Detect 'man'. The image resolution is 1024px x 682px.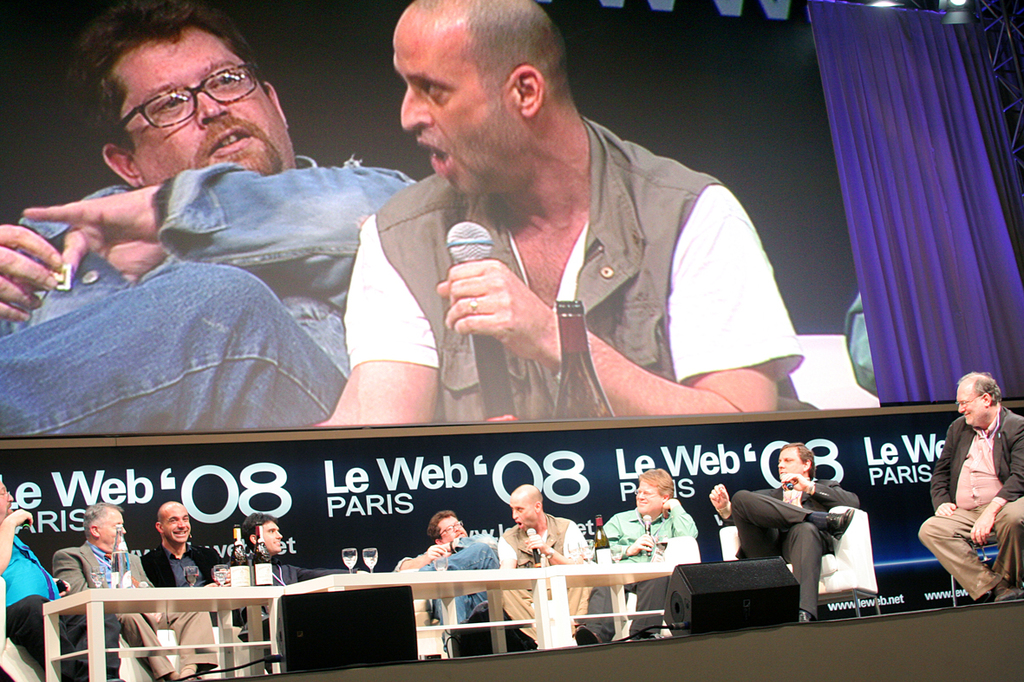
region(707, 443, 862, 623).
